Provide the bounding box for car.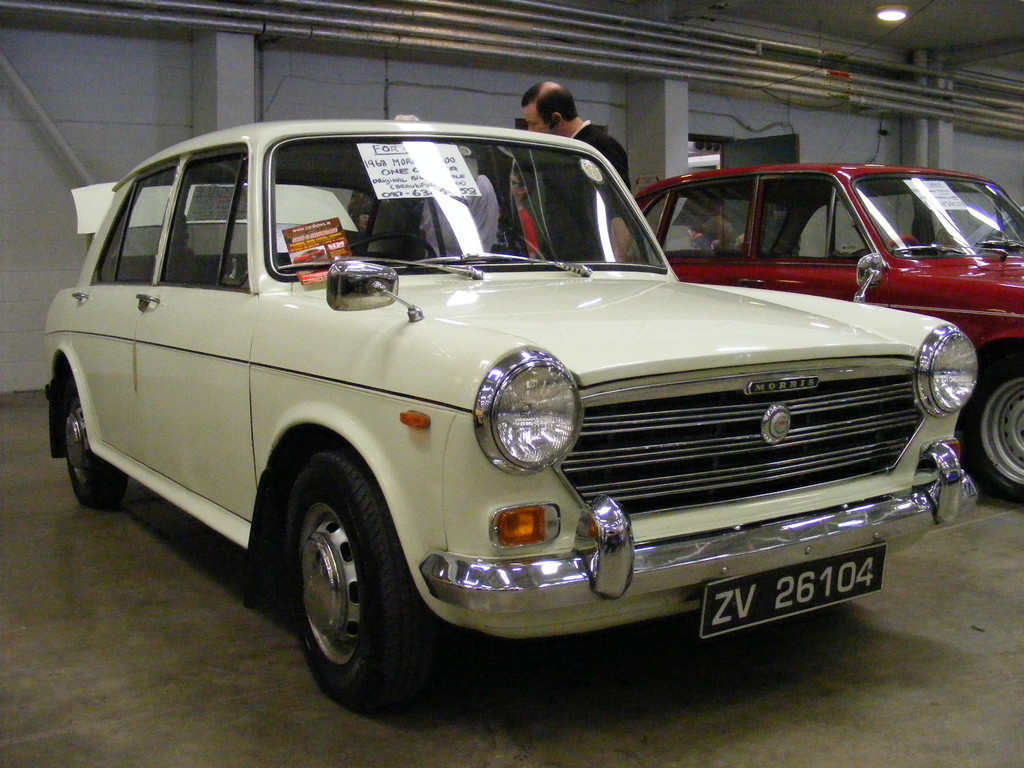
l=948, t=204, r=1023, b=254.
